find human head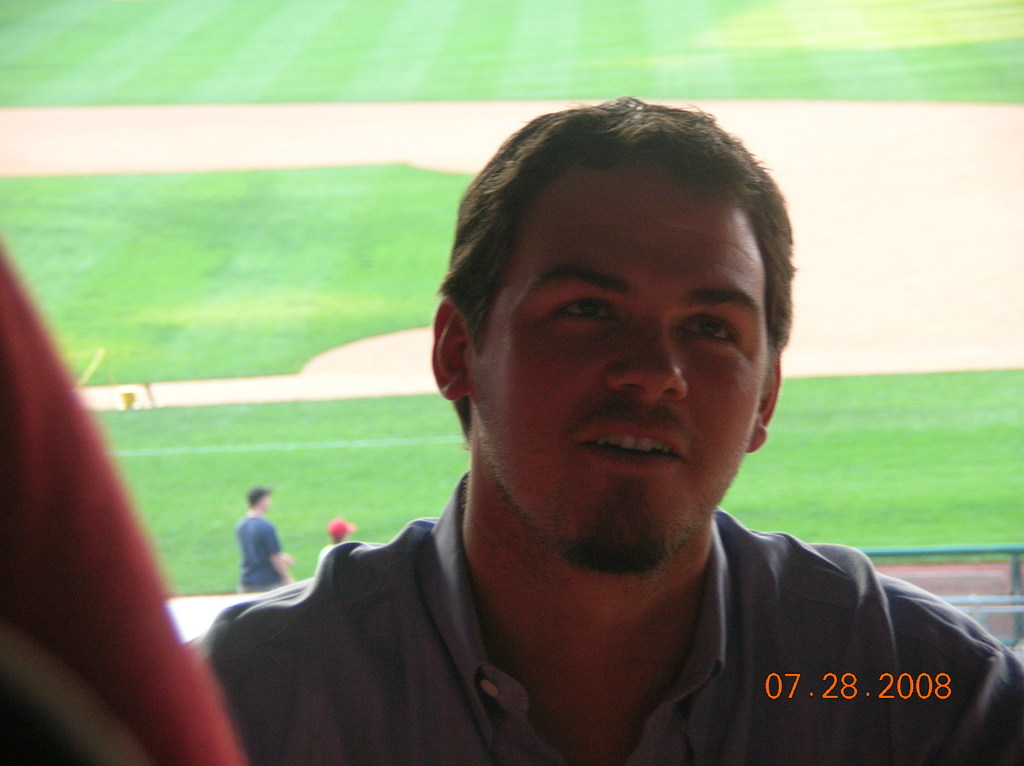
pyautogui.locateOnScreen(330, 516, 348, 541)
